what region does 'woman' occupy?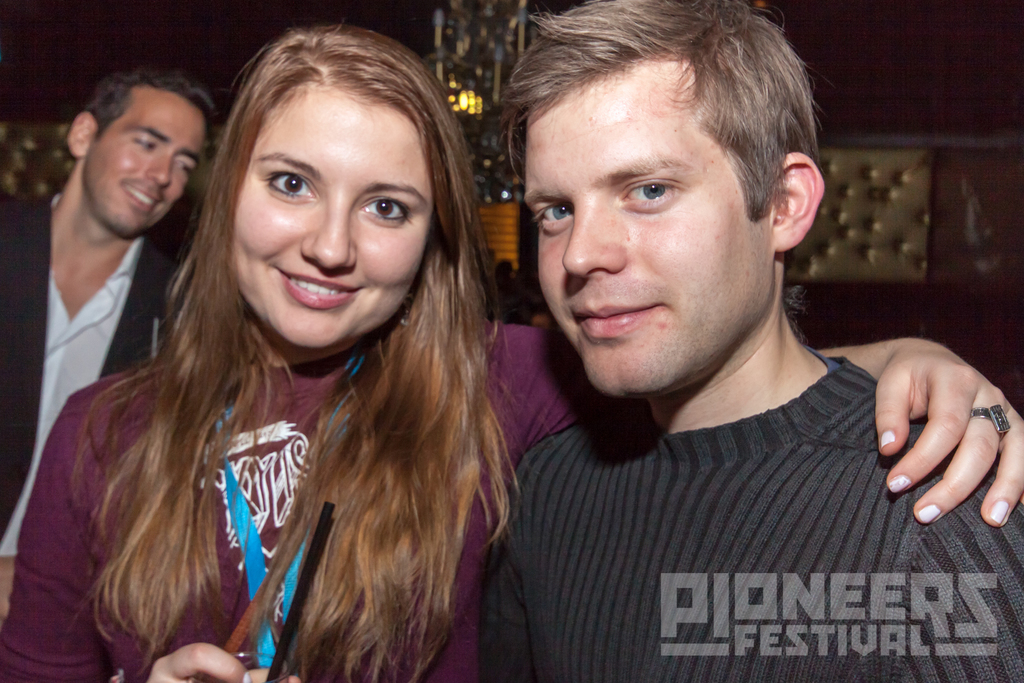
0 18 1023 682.
